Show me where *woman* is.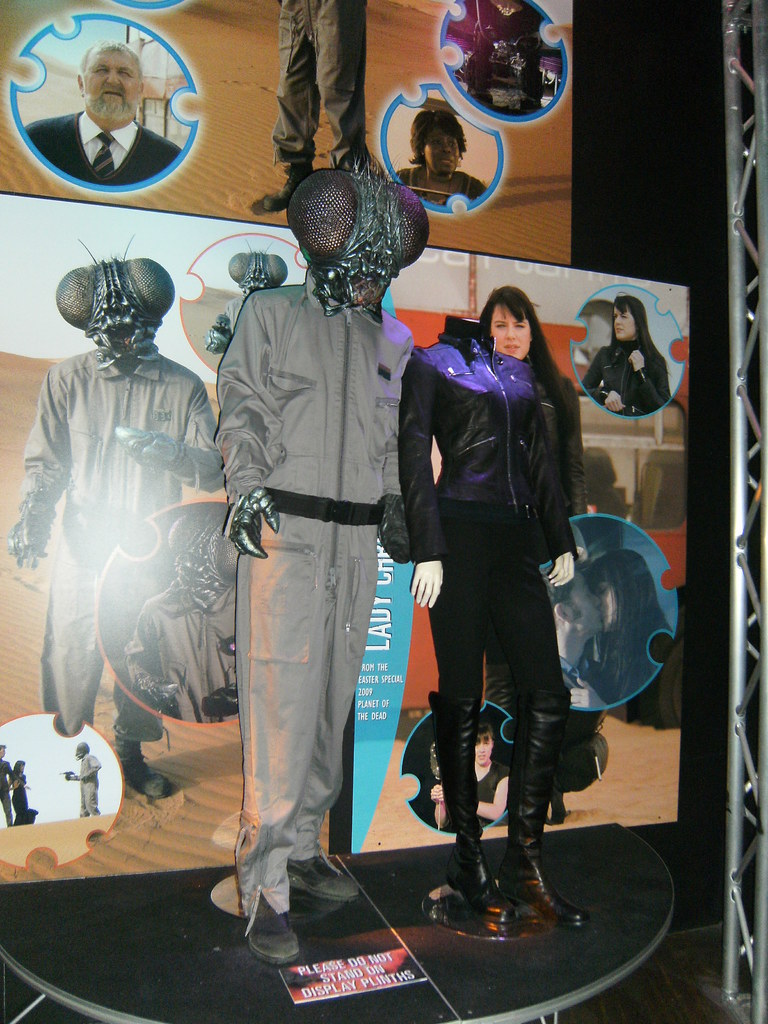
*woman* is at x1=388 y1=108 x2=490 y2=205.
